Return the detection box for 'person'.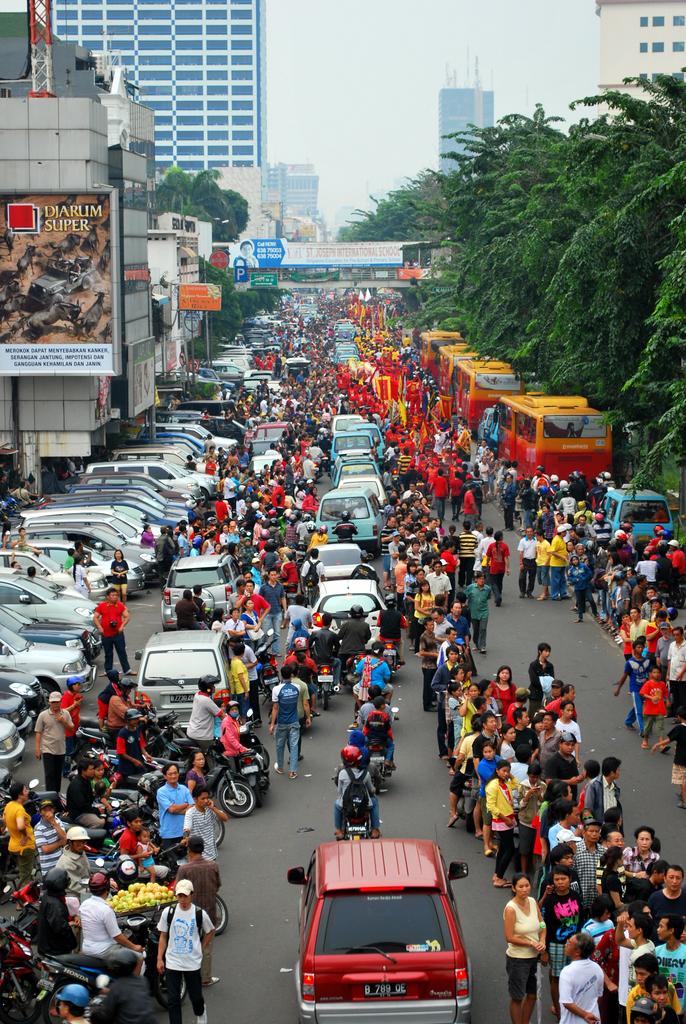
503, 471, 519, 530.
